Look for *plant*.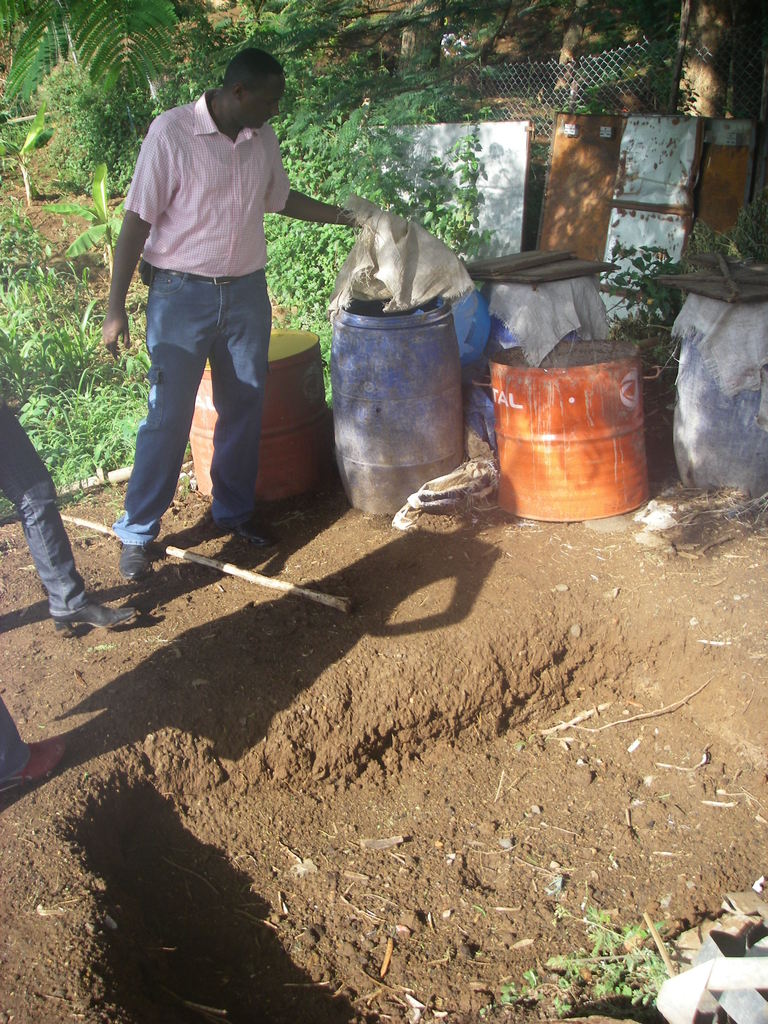
Found: bbox=(492, 895, 684, 1015).
